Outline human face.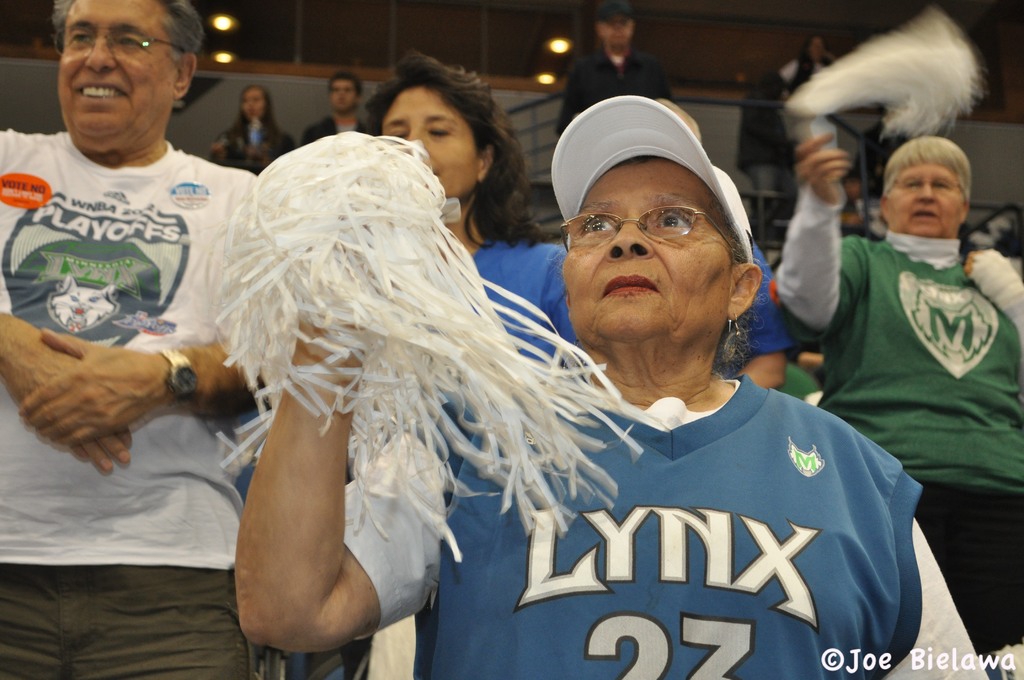
Outline: 241/86/268/123.
